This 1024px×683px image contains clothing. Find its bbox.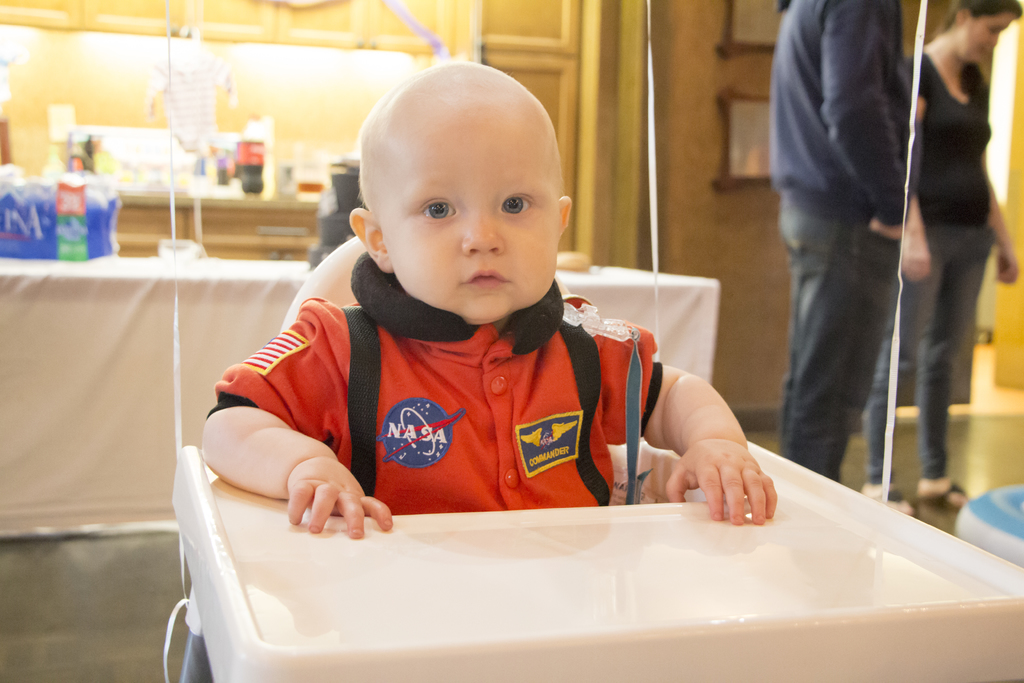
877 47 1023 480.
